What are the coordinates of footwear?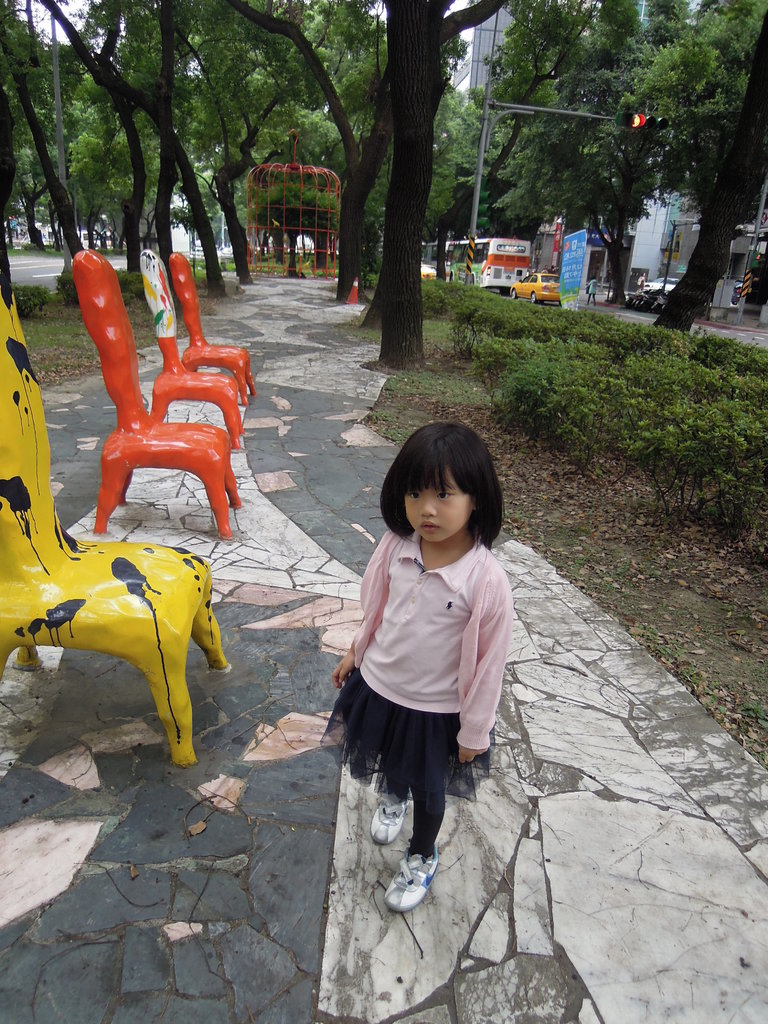
<box>367,801,408,851</box>.
